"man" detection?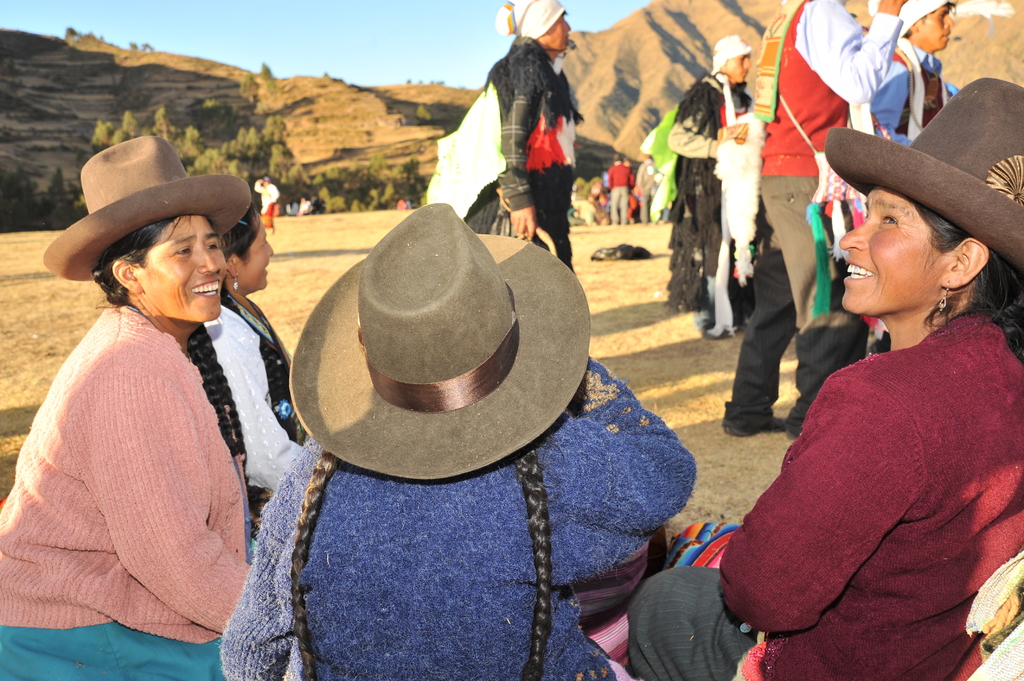
676:37:759:337
